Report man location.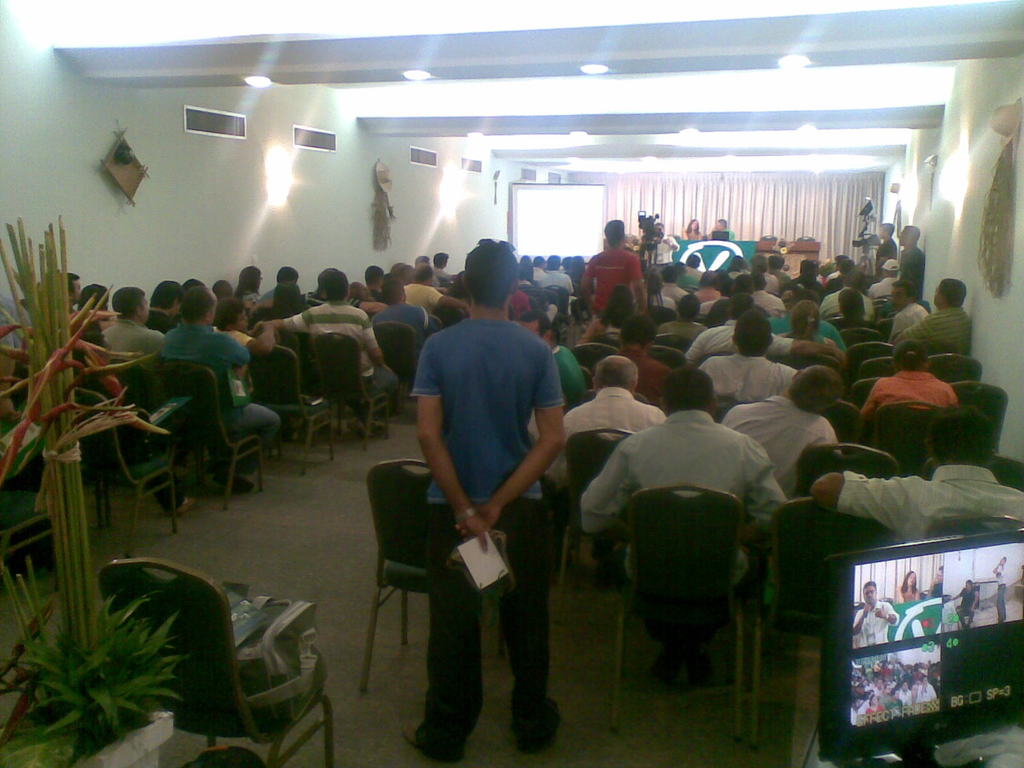
Report: 896/281/974/352.
